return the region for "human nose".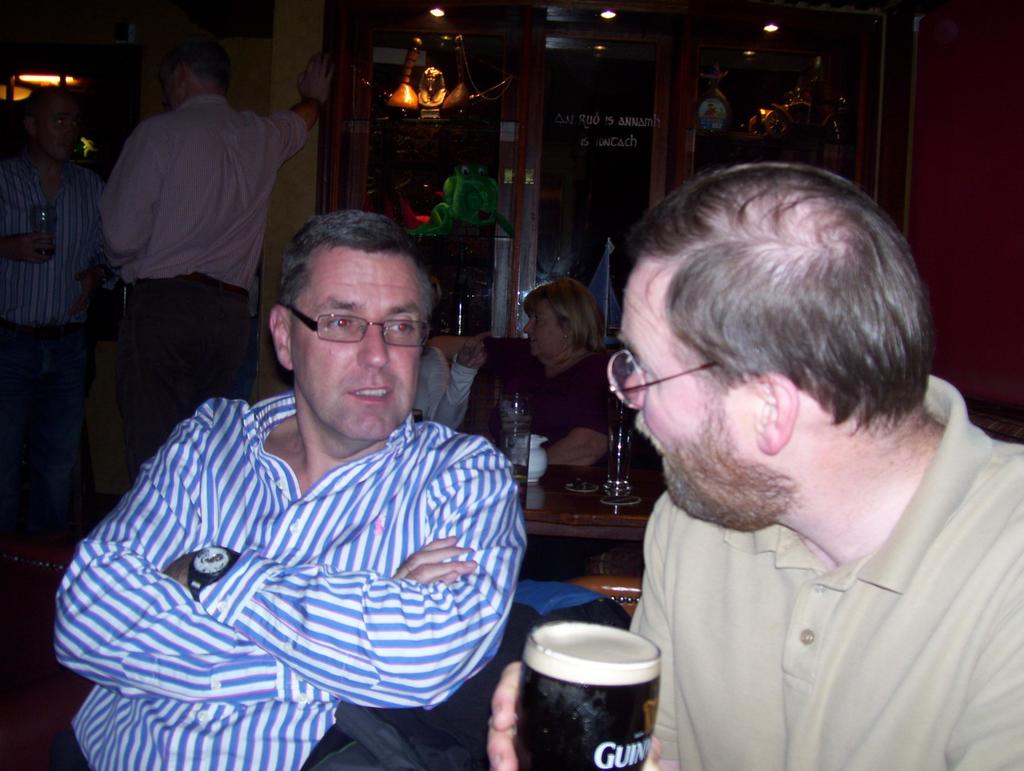
box(355, 325, 390, 369).
